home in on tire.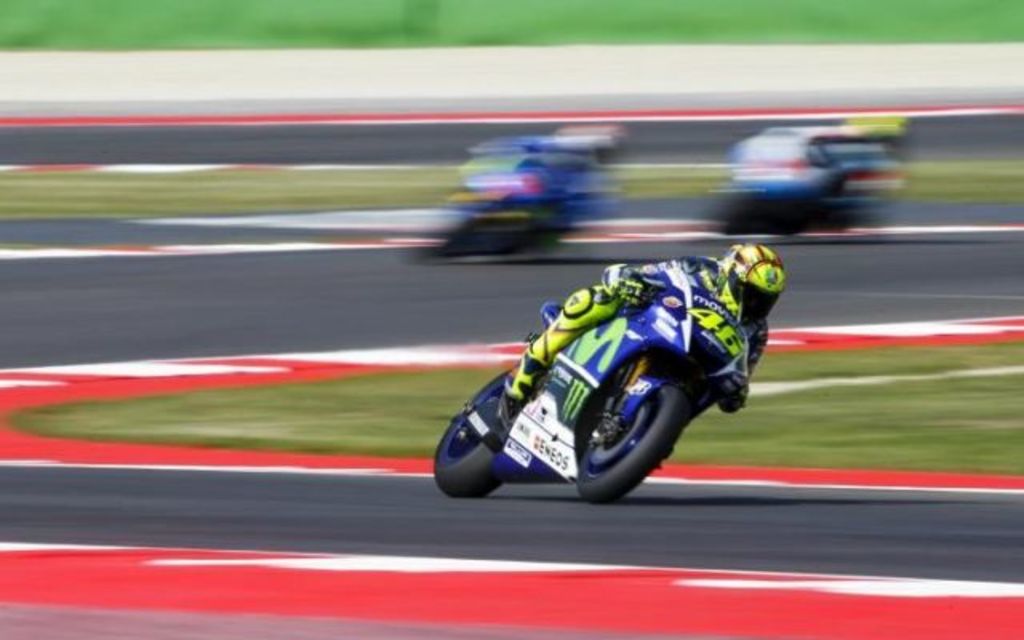
Homed in at <box>581,378,690,506</box>.
